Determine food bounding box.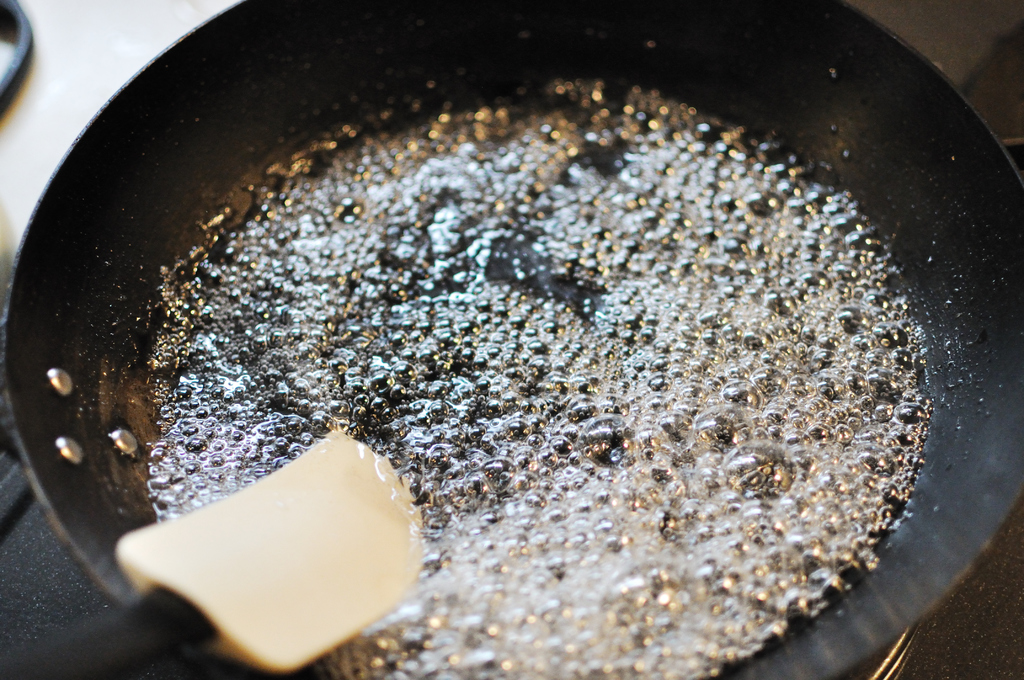
Determined: left=140, top=426, right=426, bottom=628.
